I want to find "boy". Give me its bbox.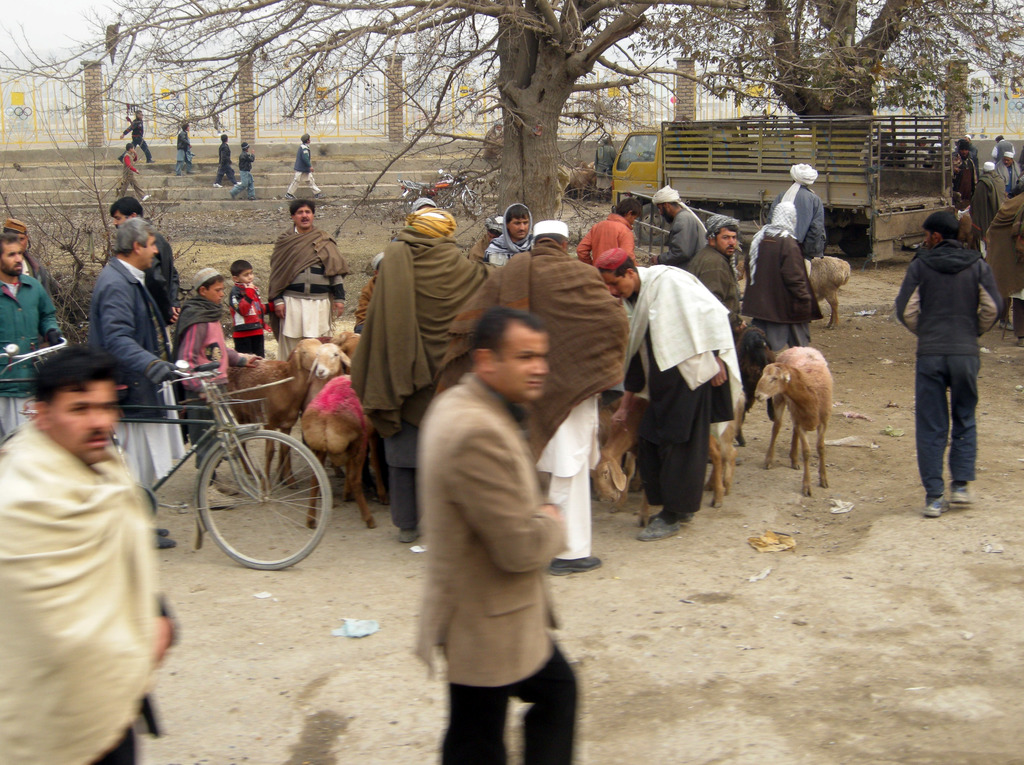
x1=117 y1=110 x2=155 y2=163.
